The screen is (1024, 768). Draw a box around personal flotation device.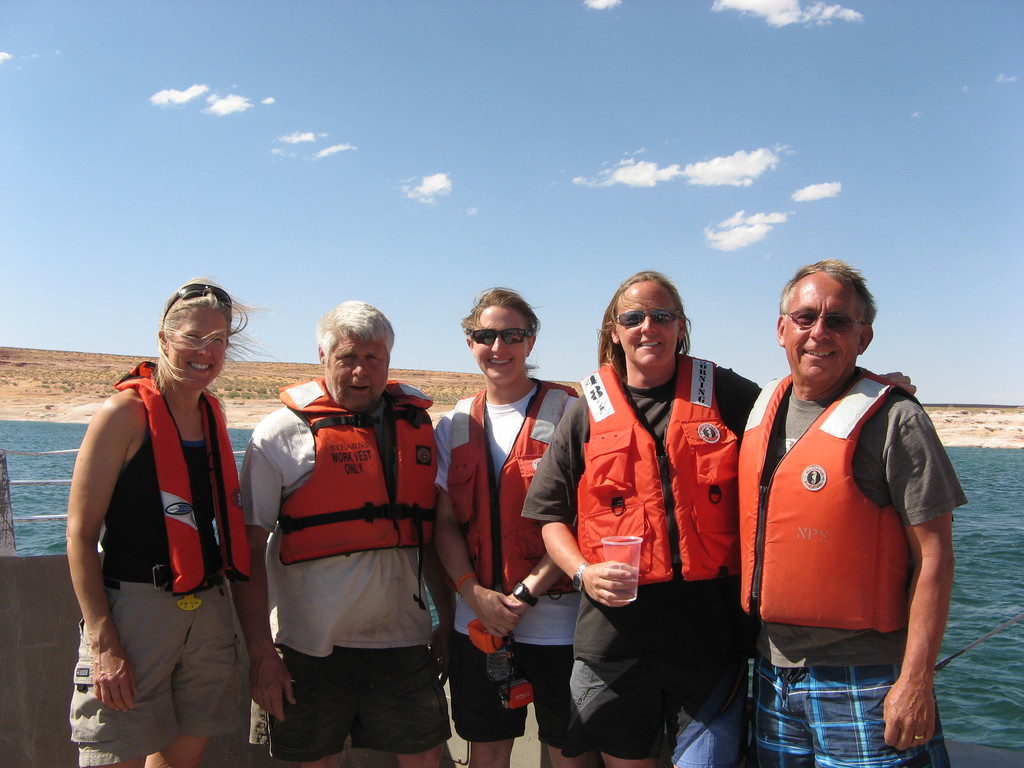
x1=573, y1=350, x2=742, y2=587.
